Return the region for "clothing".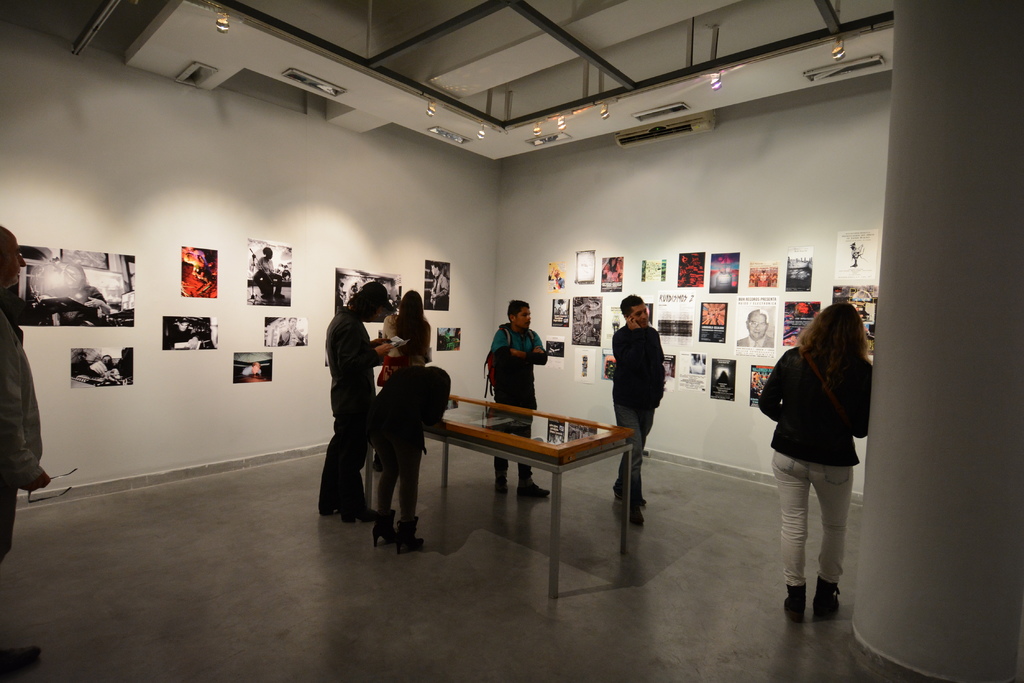
pyautogui.locateOnScreen(735, 331, 775, 347).
